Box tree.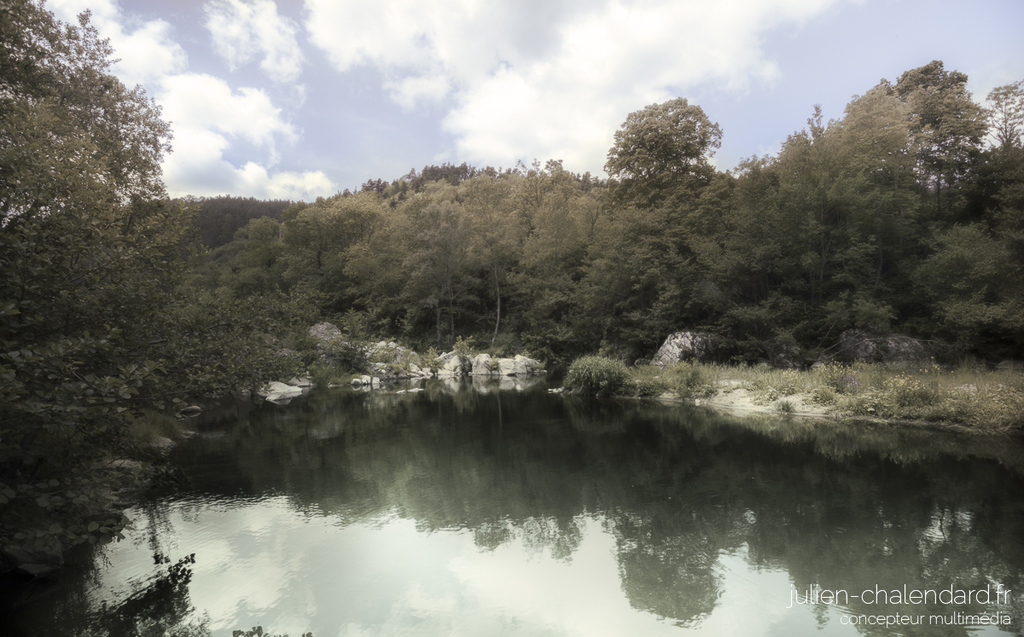
(147, 198, 279, 245).
